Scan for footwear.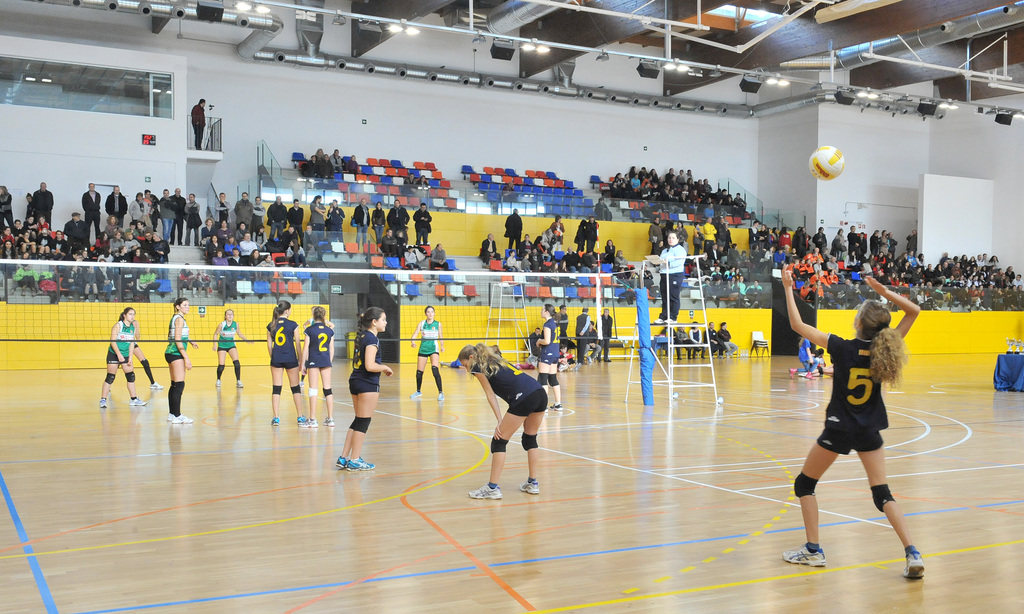
Scan result: pyautogui.locateOnScreen(334, 456, 346, 468).
